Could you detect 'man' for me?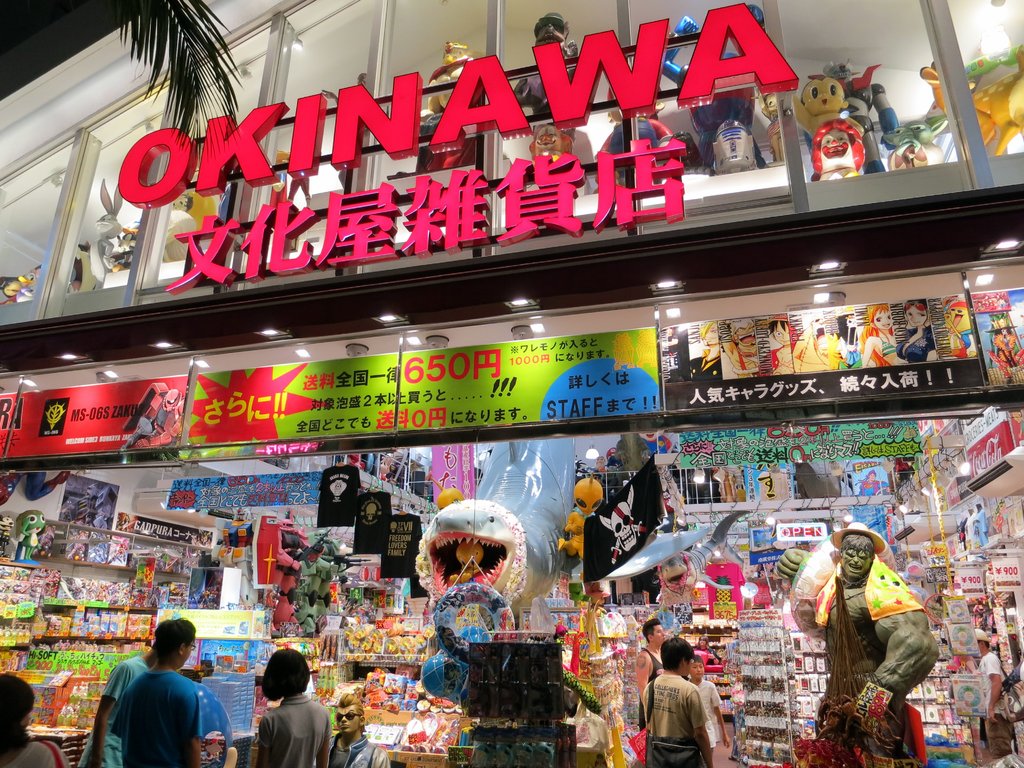
Detection result: (left=688, top=318, right=723, bottom=385).
